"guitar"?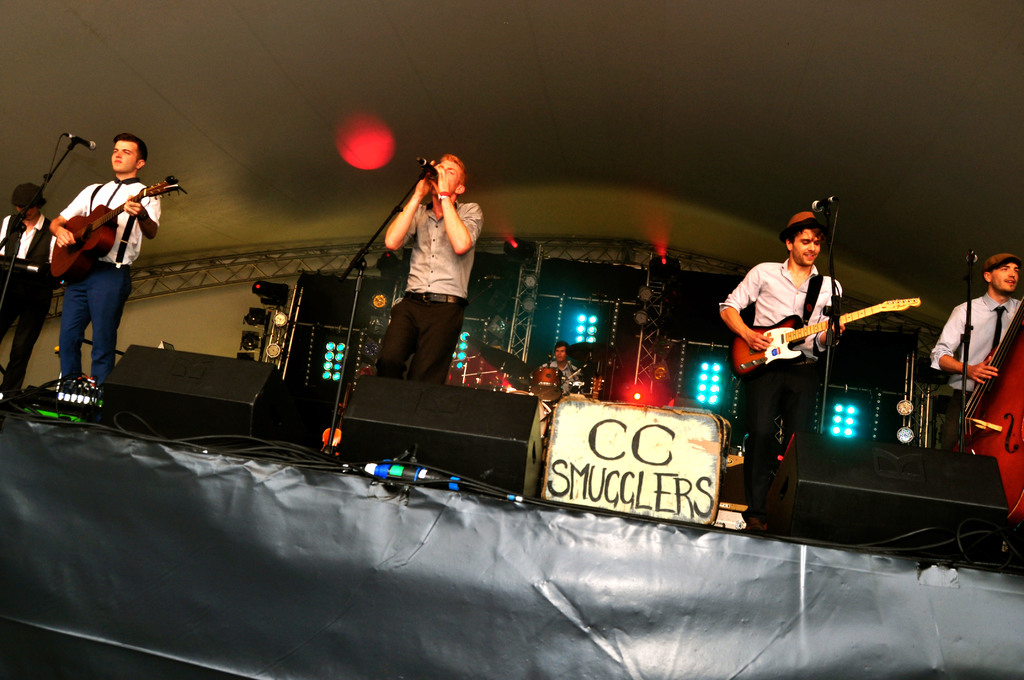
rect(49, 172, 189, 287)
